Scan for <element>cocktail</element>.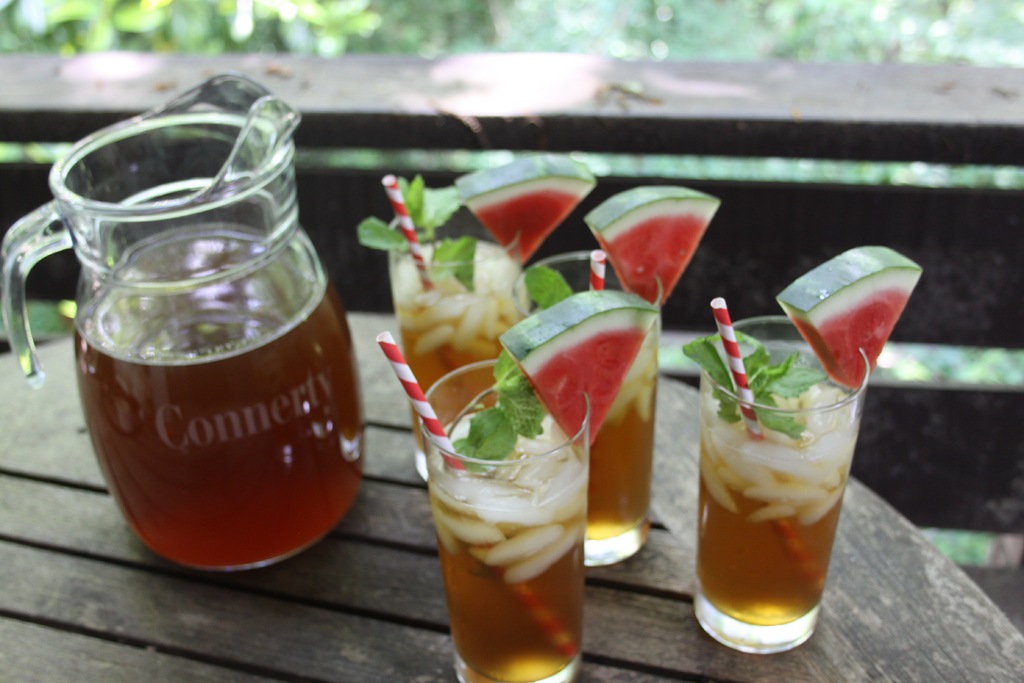
Scan result: Rect(682, 242, 923, 661).
